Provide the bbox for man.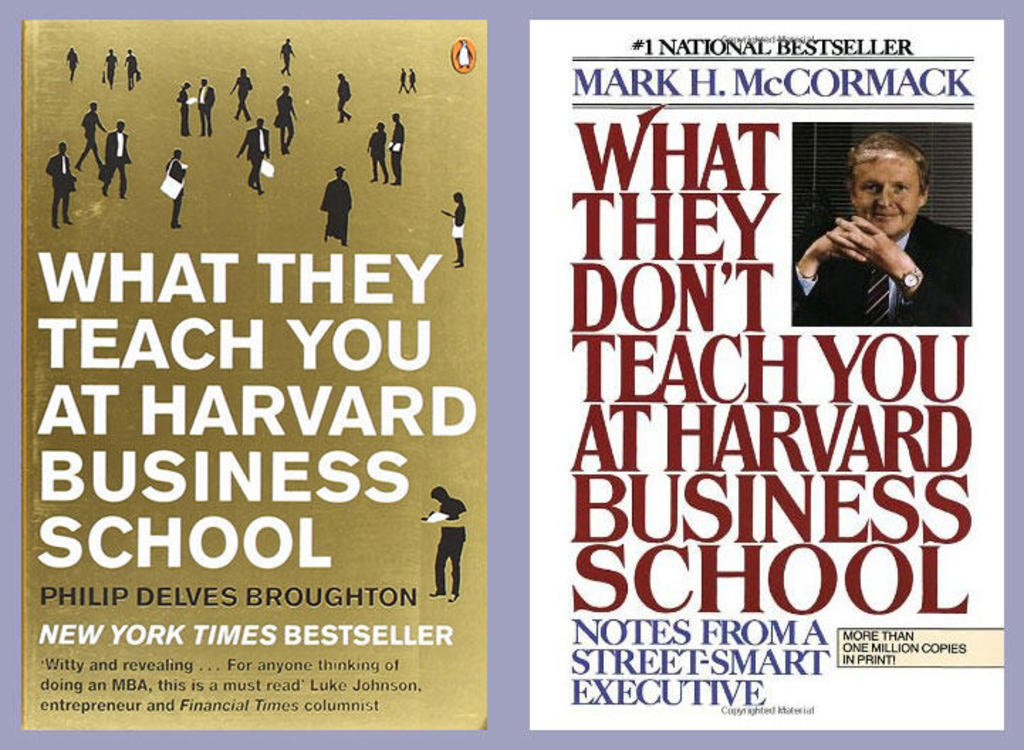
bbox=[419, 486, 469, 604].
